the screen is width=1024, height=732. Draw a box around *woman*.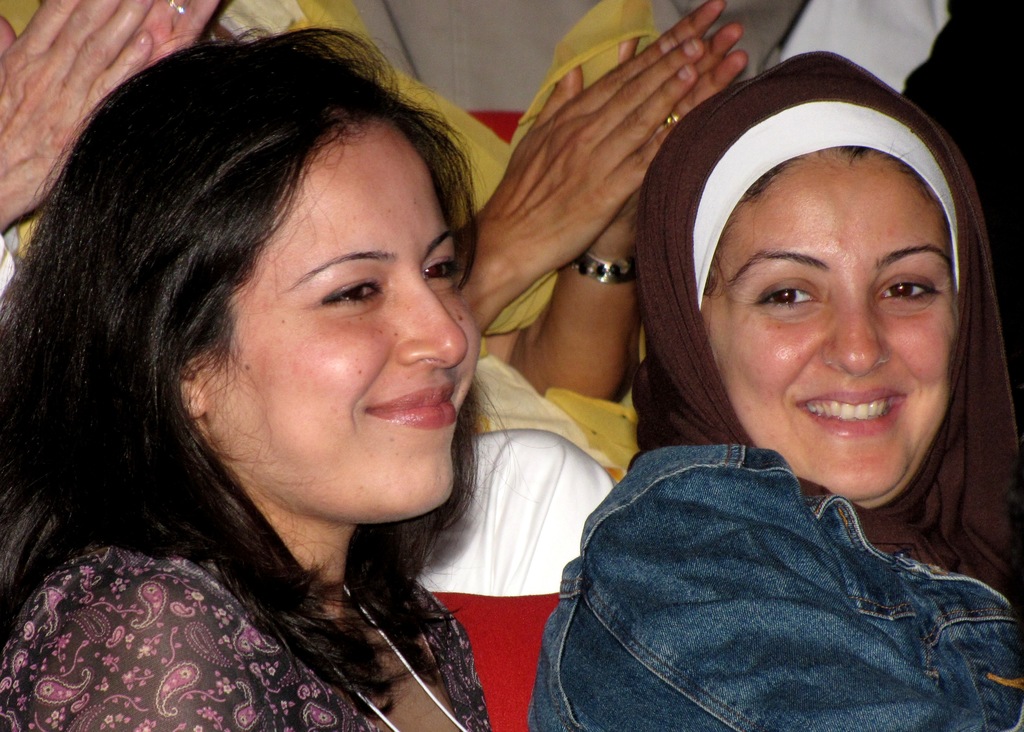
select_region(203, 0, 951, 731).
